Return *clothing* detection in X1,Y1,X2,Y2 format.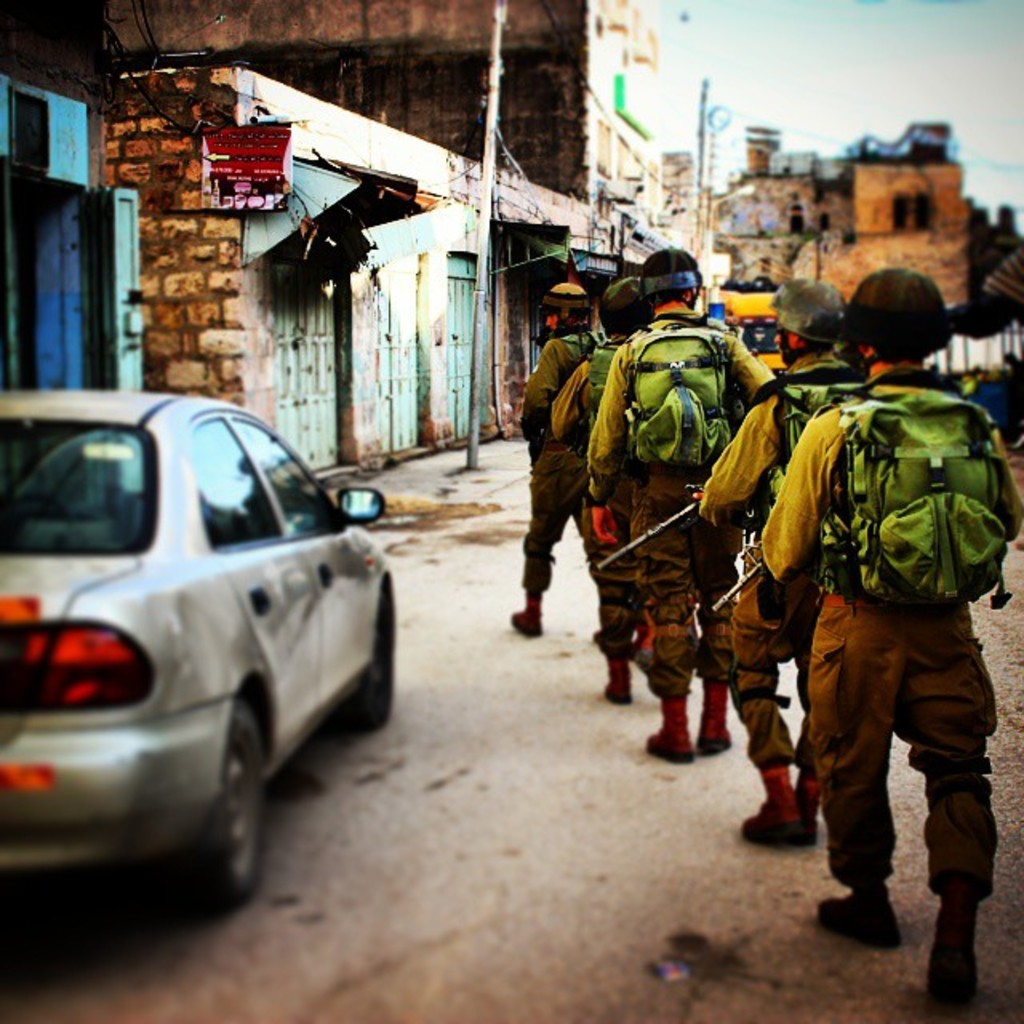
579,299,774,696.
